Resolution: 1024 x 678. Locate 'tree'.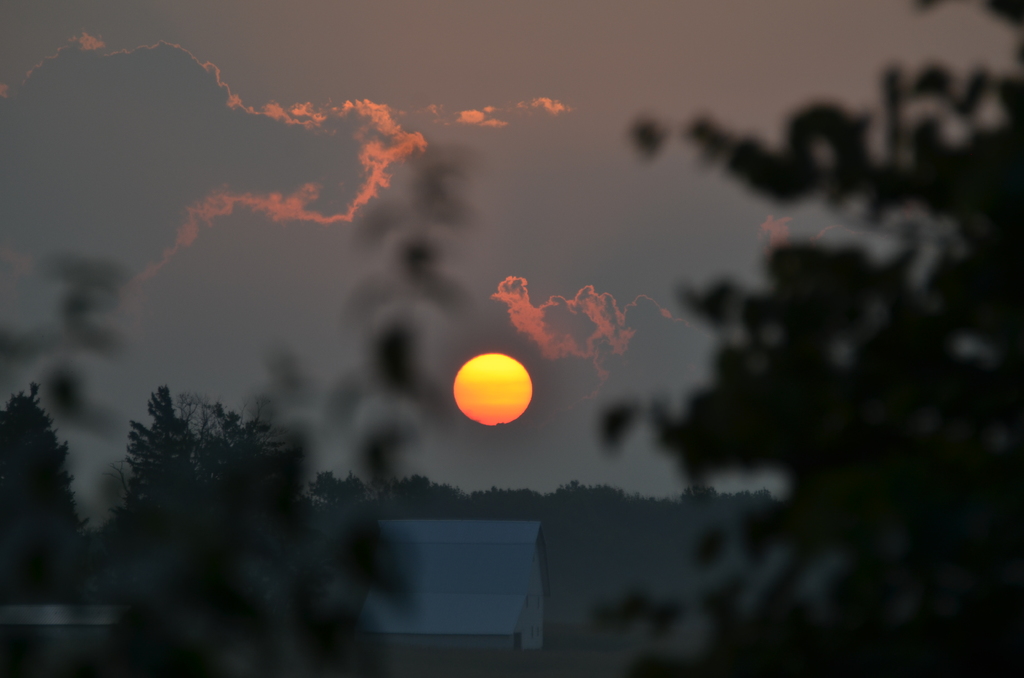
(88, 383, 332, 611).
